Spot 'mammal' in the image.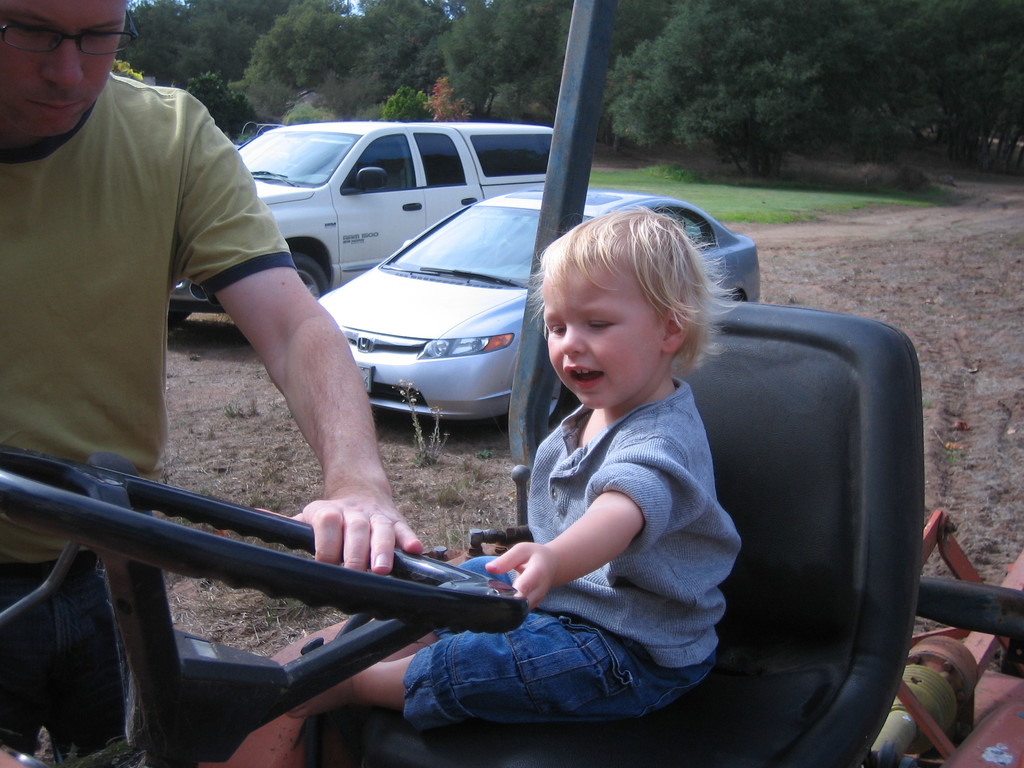
'mammal' found at <box>0,0,423,767</box>.
